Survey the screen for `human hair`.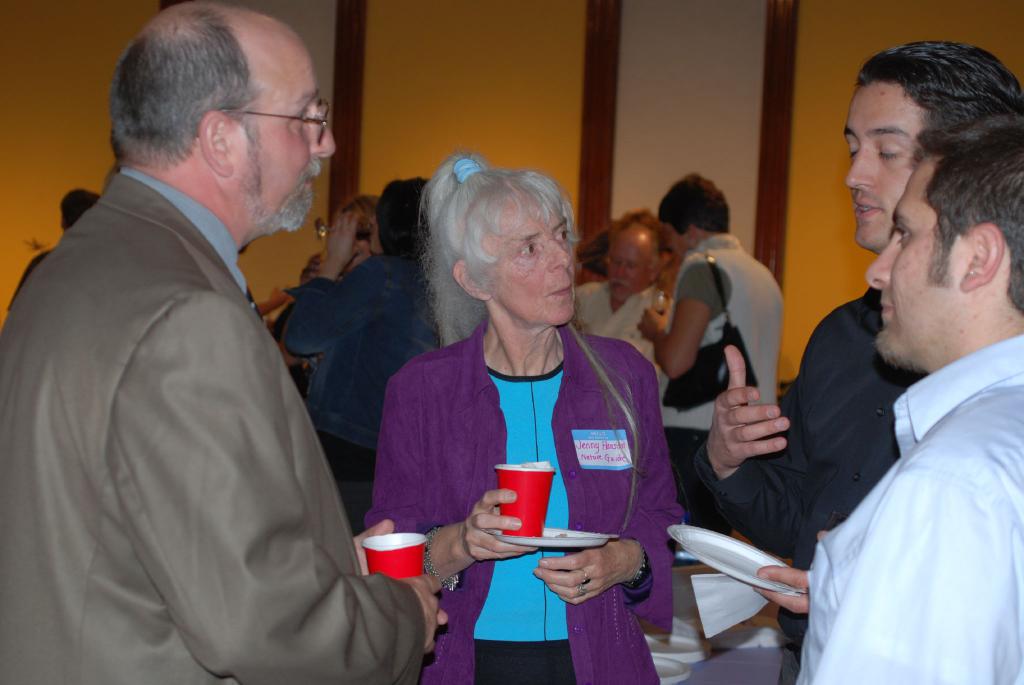
Survey found: 378,176,437,280.
